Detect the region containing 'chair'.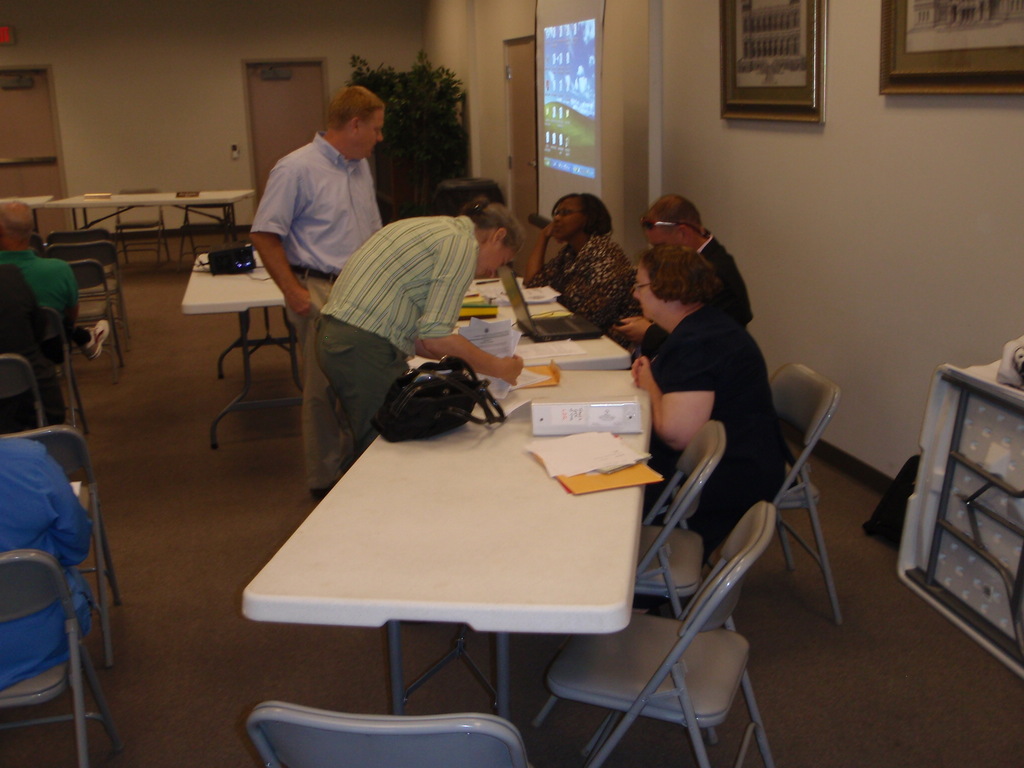
(left=67, top=259, right=127, bottom=382).
